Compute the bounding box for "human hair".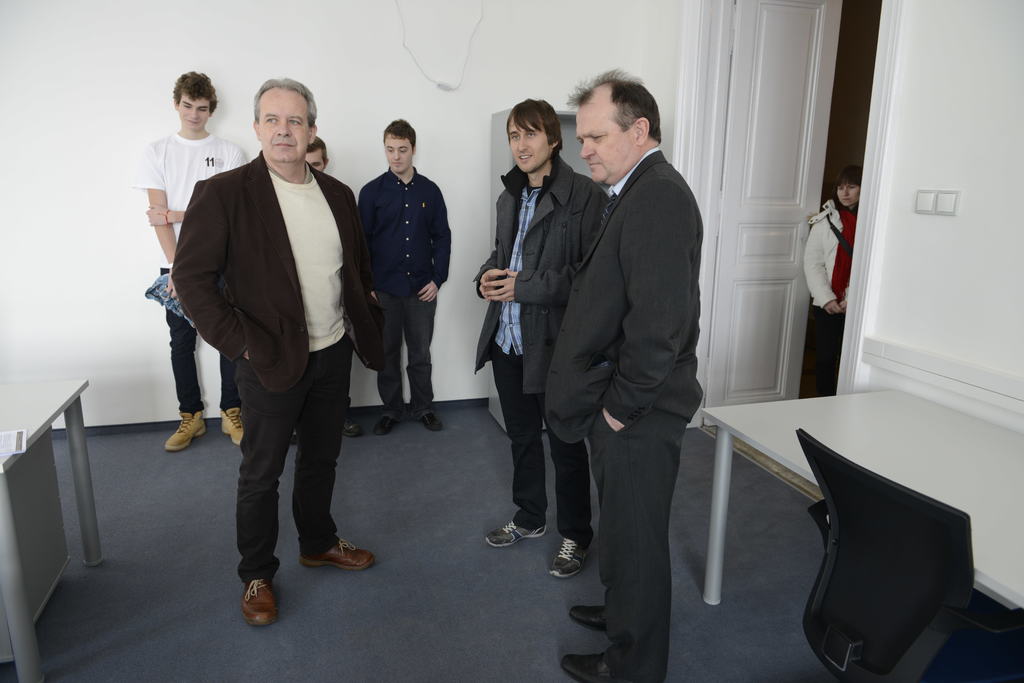
box(383, 118, 414, 153).
